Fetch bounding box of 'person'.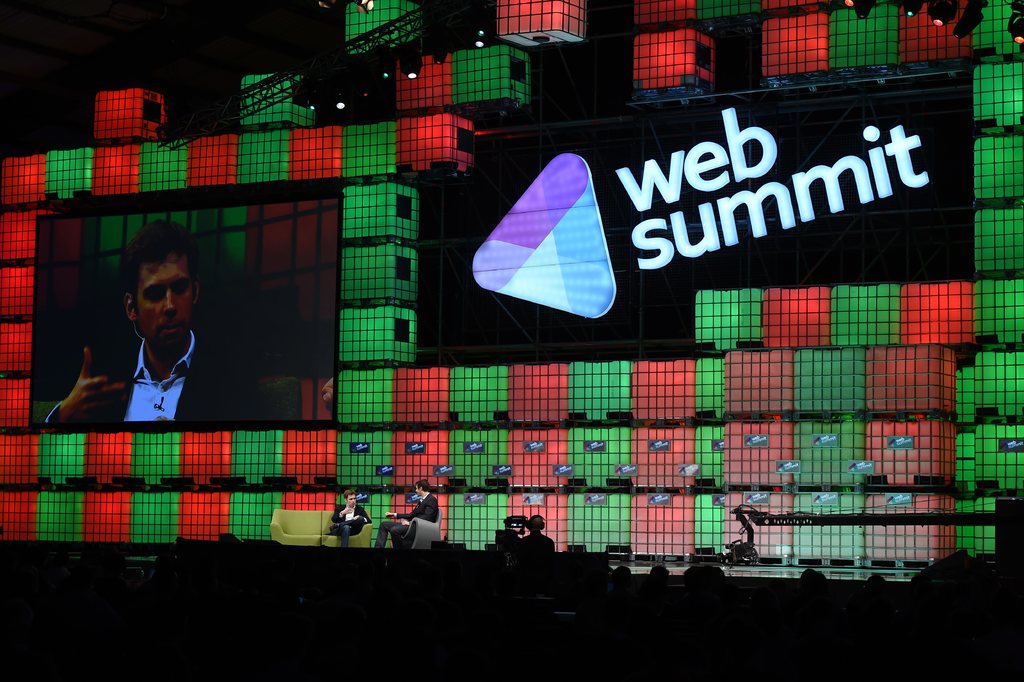
Bbox: [left=374, top=483, right=437, bottom=553].
